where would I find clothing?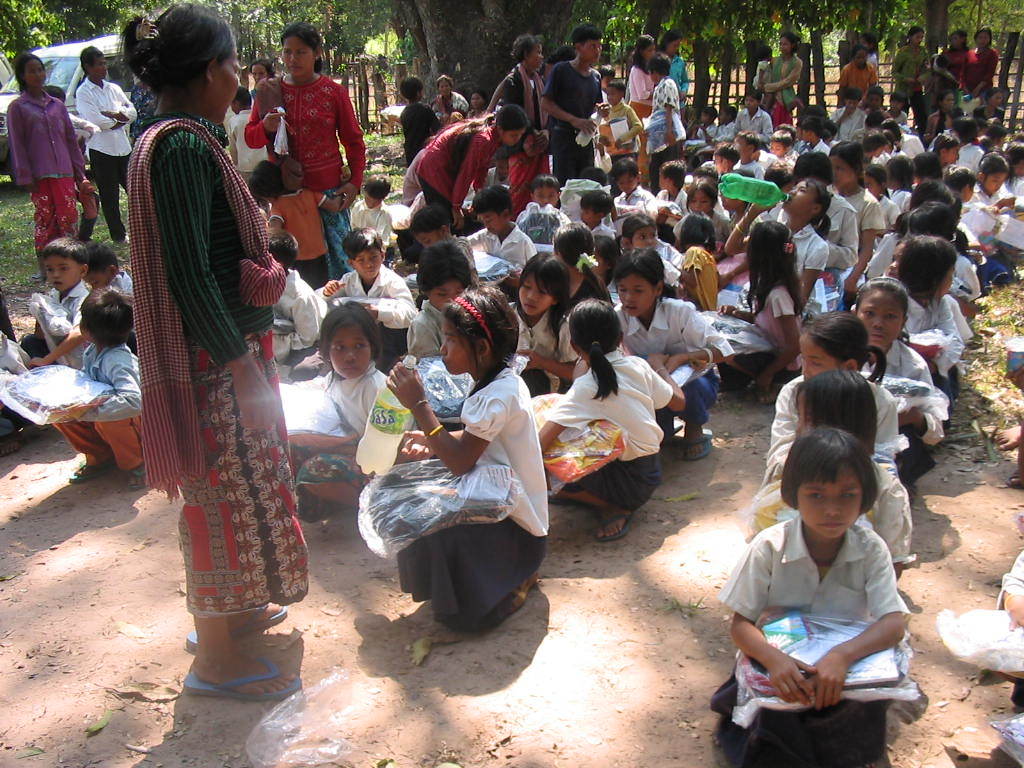
At bbox=[736, 158, 761, 182].
